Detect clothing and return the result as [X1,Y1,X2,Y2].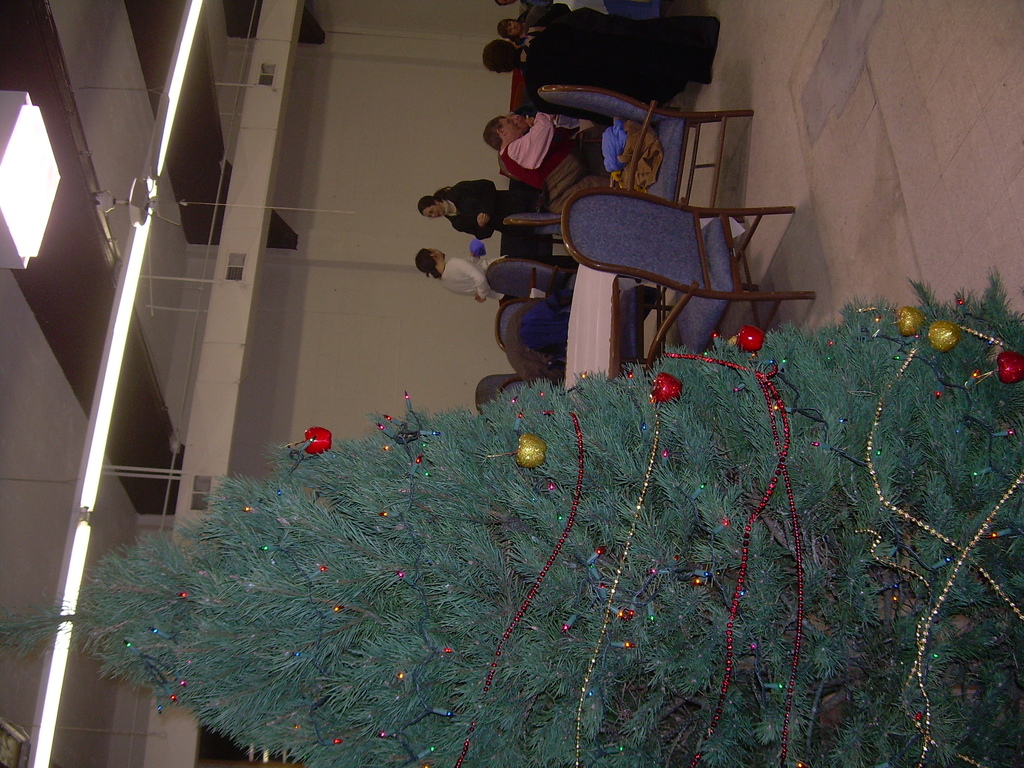
[435,251,500,304].
